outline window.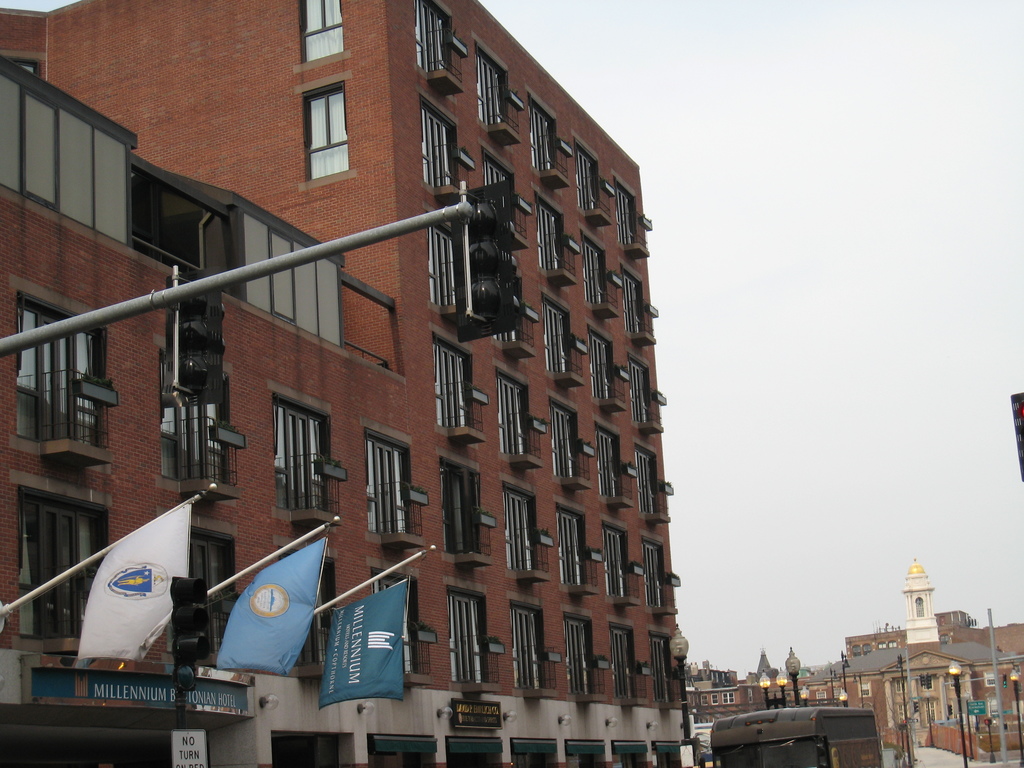
Outline: (left=0, top=52, right=39, bottom=77).
